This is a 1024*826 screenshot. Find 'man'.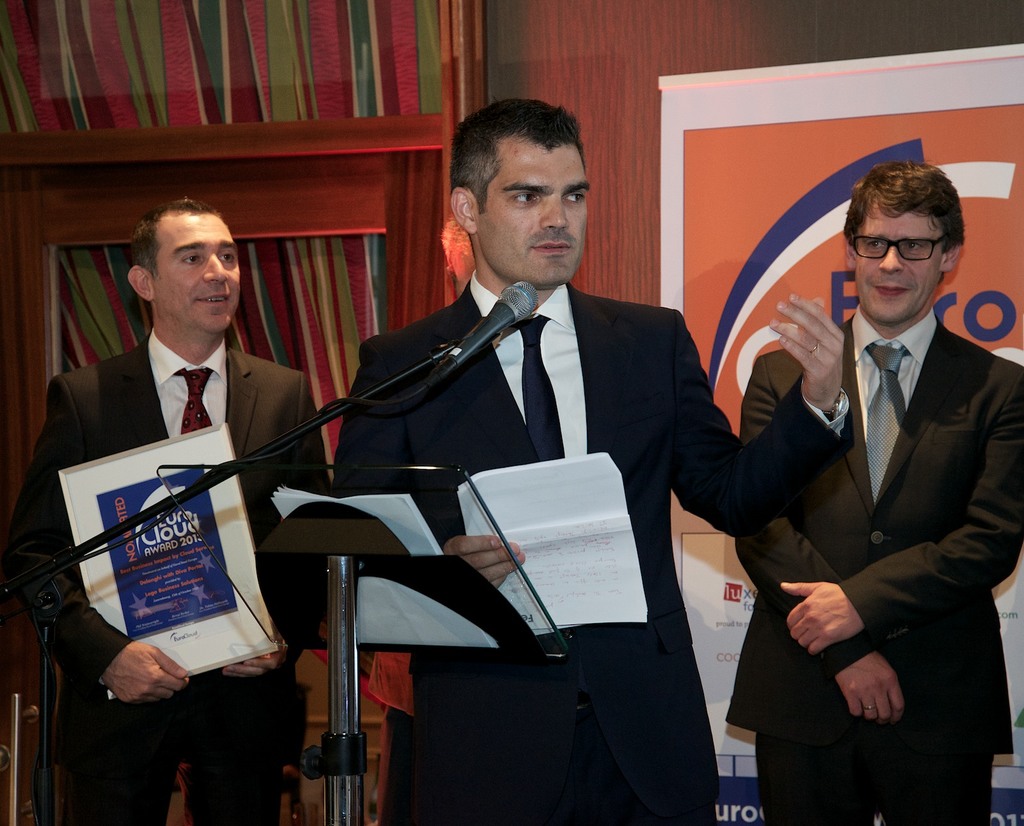
Bounding box: Rect(0, 180, 333, 825).
